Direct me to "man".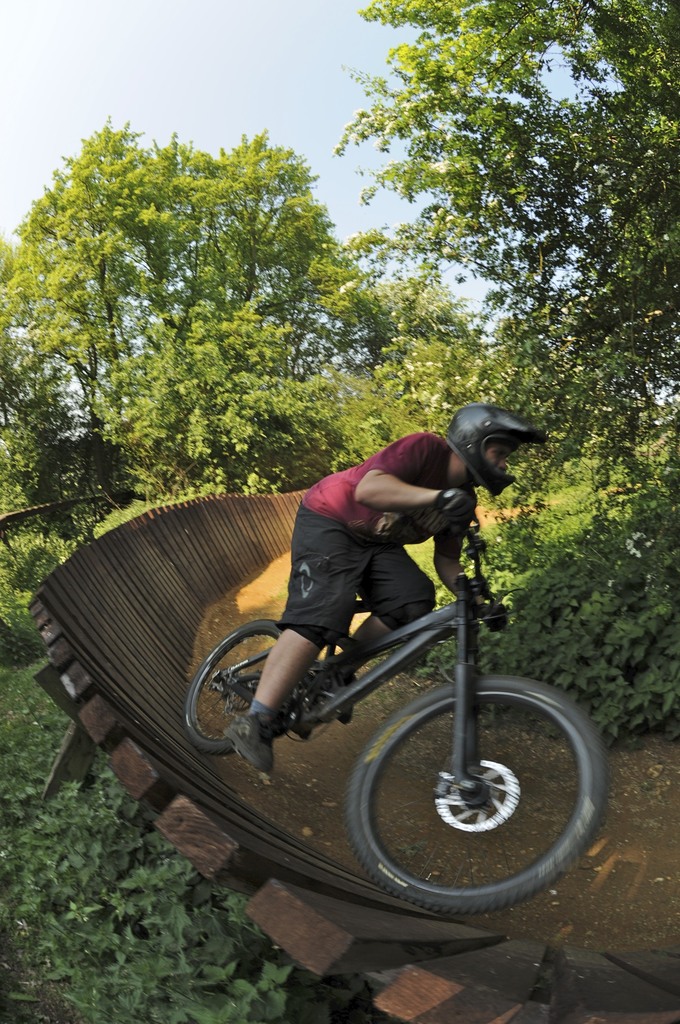
Direction: BBox(294, 396, 567, 639).
